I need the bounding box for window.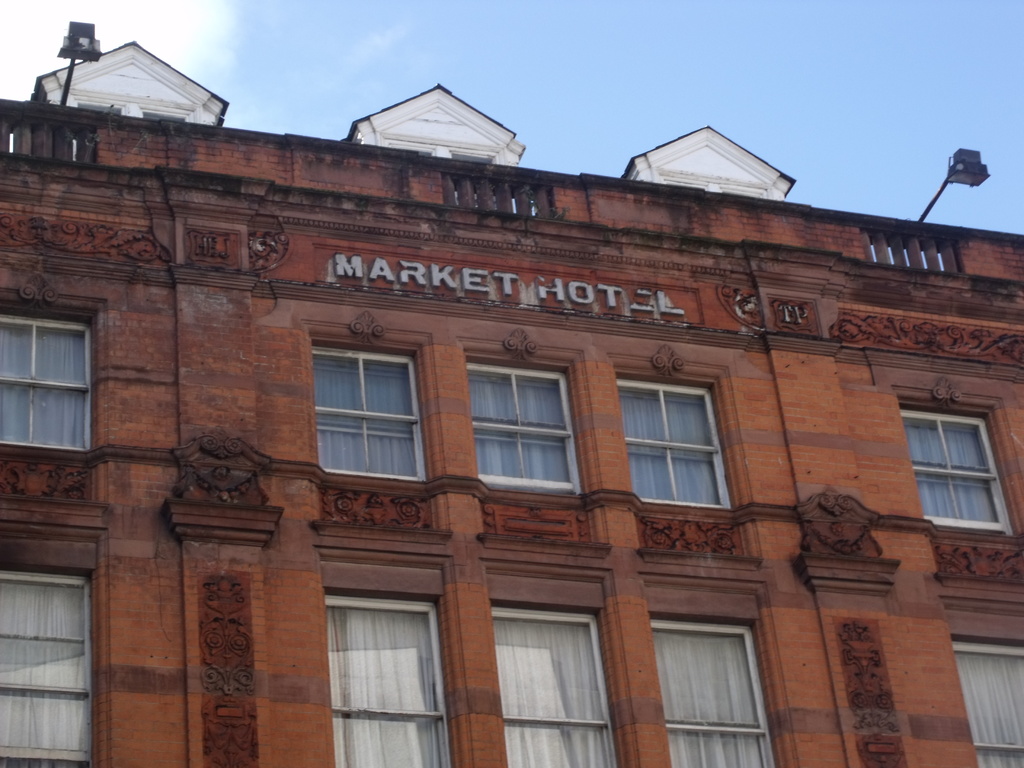
Here it is: [490,599,632,767].
